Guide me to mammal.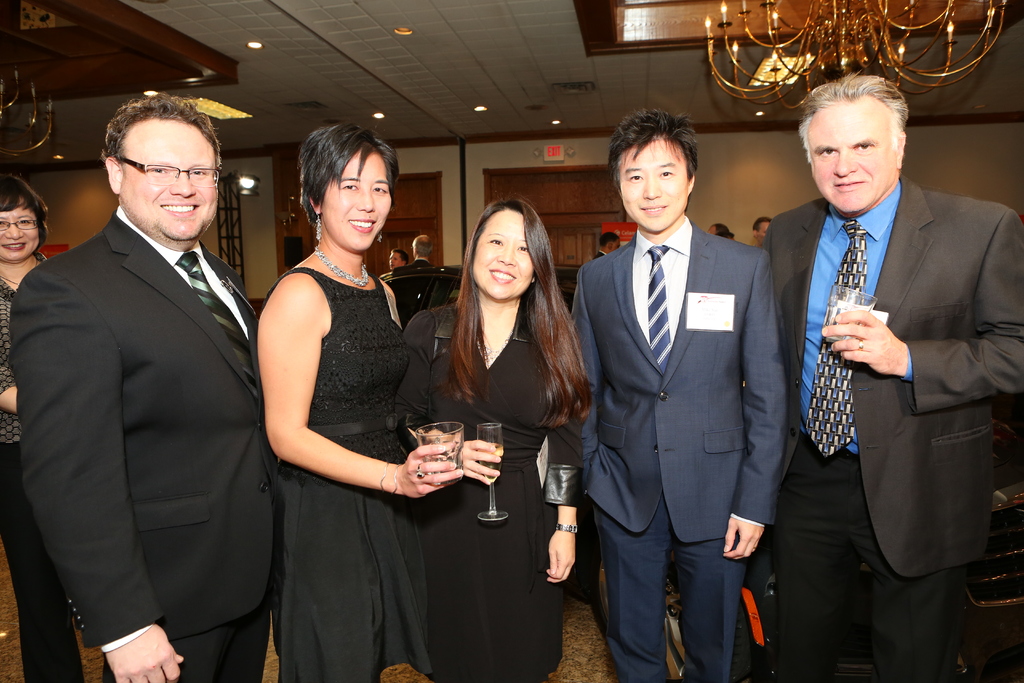
Guidance: box(755, 215, 774, 249).
